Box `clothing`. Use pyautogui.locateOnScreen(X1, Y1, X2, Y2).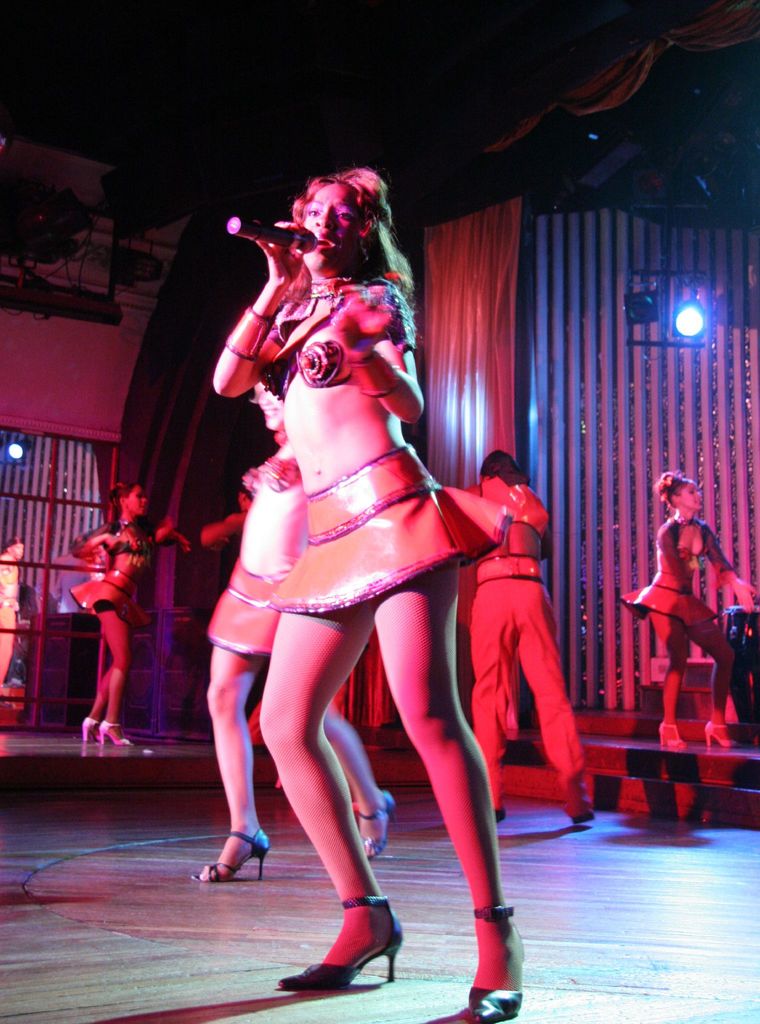
pyautogui.locateOnScreen(621, 547, 715, 626).
